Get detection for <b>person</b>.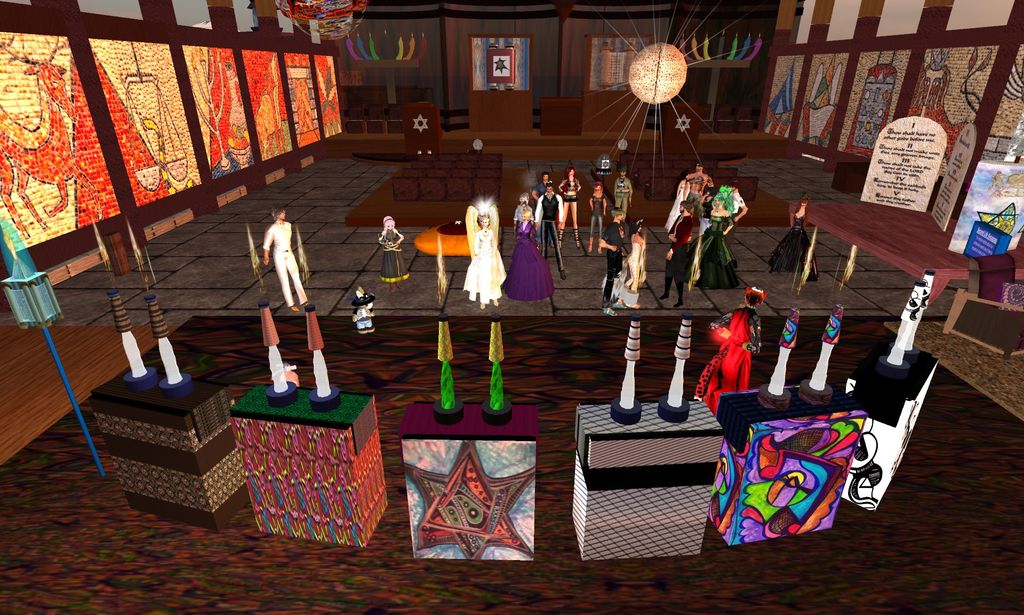
Detection: (x1=606, y1=208, x2=628, y2=300).
